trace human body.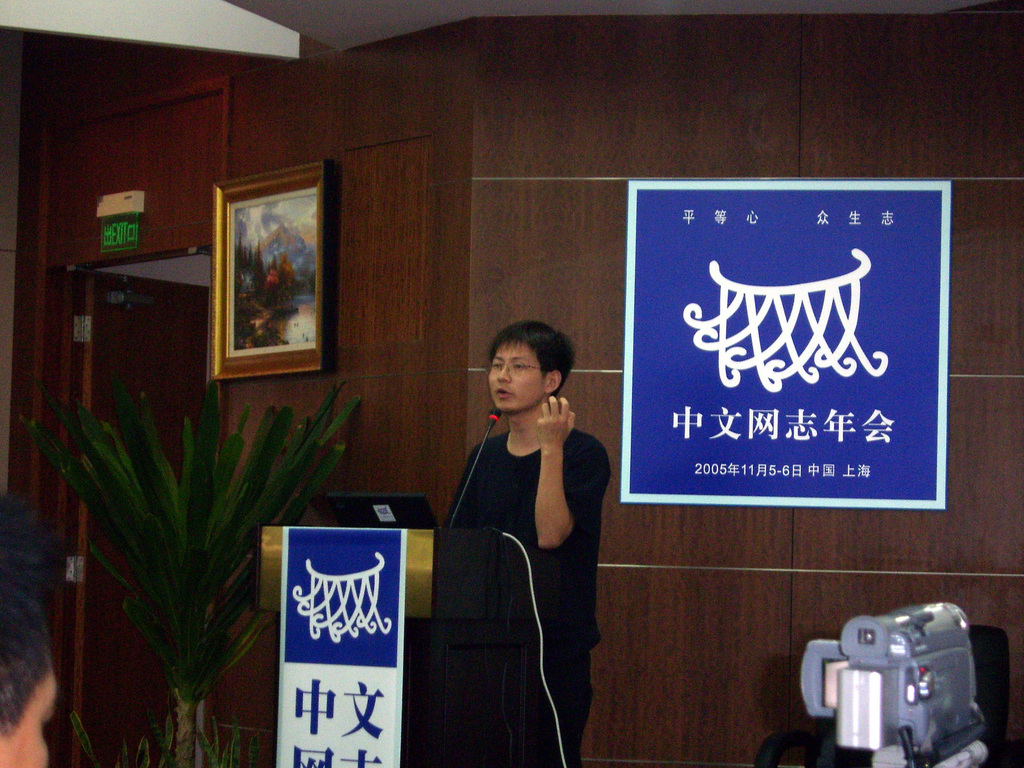
Traced to 441 301 612 745.
